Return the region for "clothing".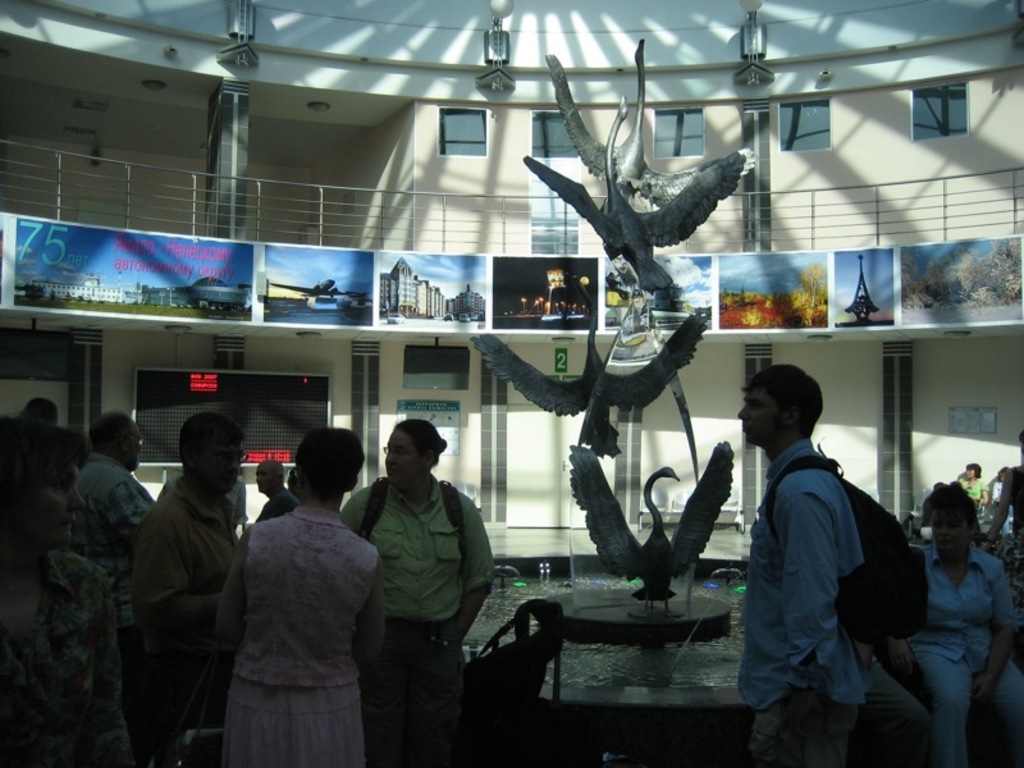
<bbox>0, 557, 123, 749</bbox>.
